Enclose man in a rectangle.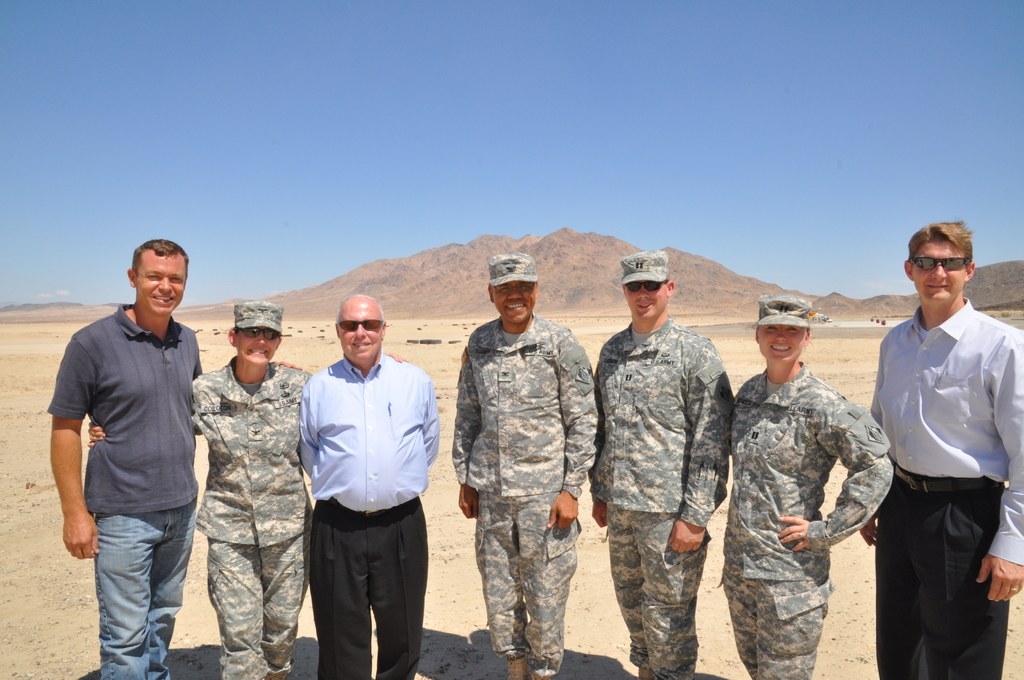
[x1=294, y1=287, x2=442, y2=679].
